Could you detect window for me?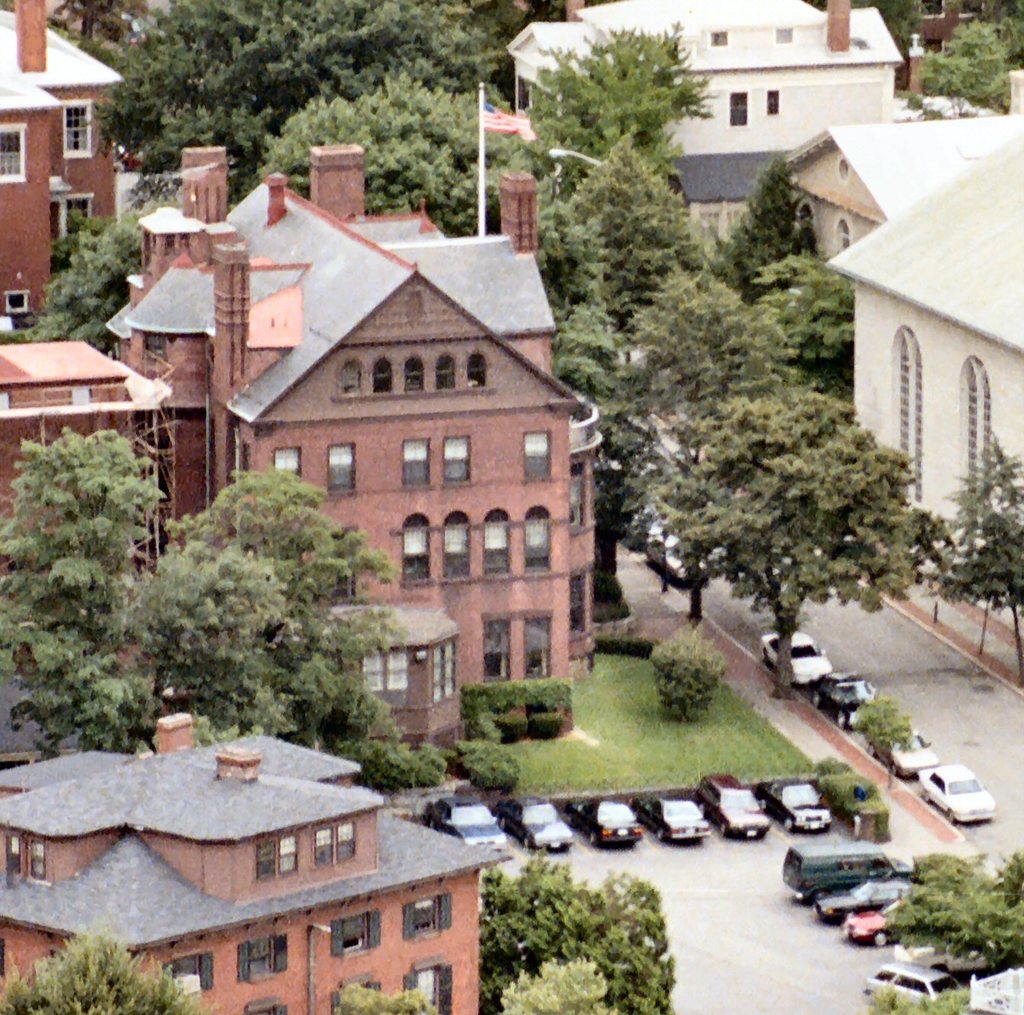
Detection result: <box>449,511,479,570</box>.
